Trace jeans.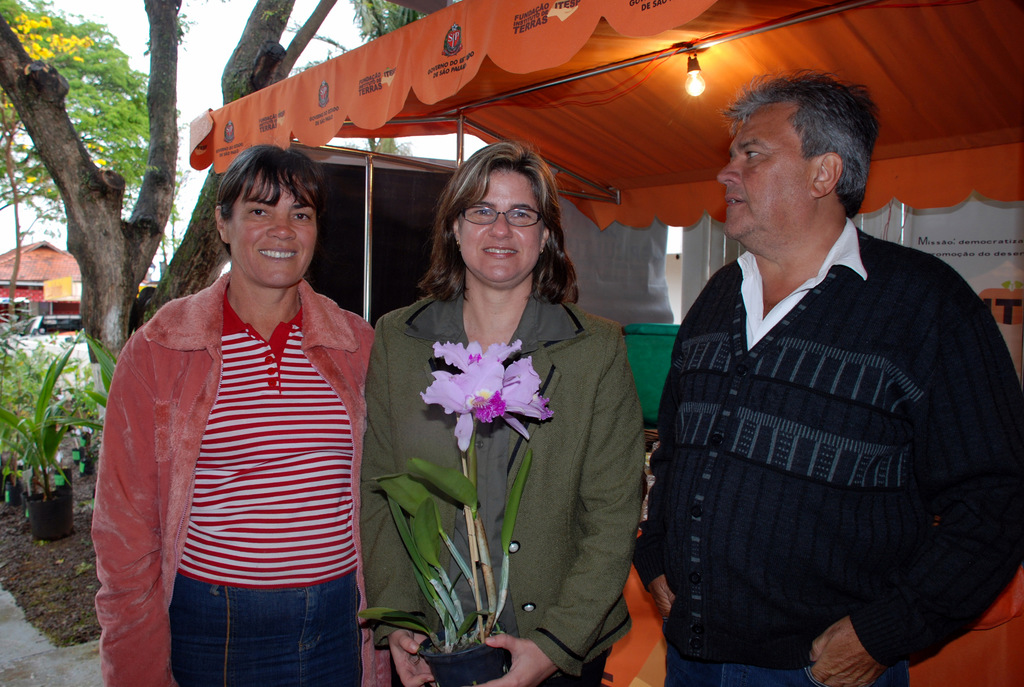
Traced to rect(142, 571, 357, 680).
